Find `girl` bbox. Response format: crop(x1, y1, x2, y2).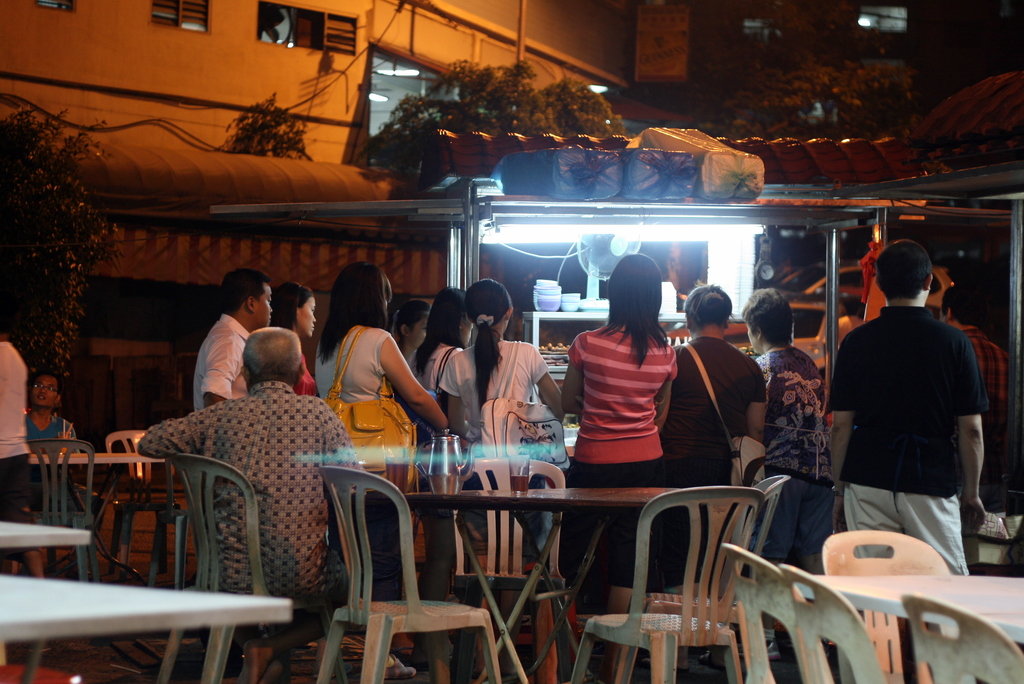
crop(436, 281, 563, 573).
